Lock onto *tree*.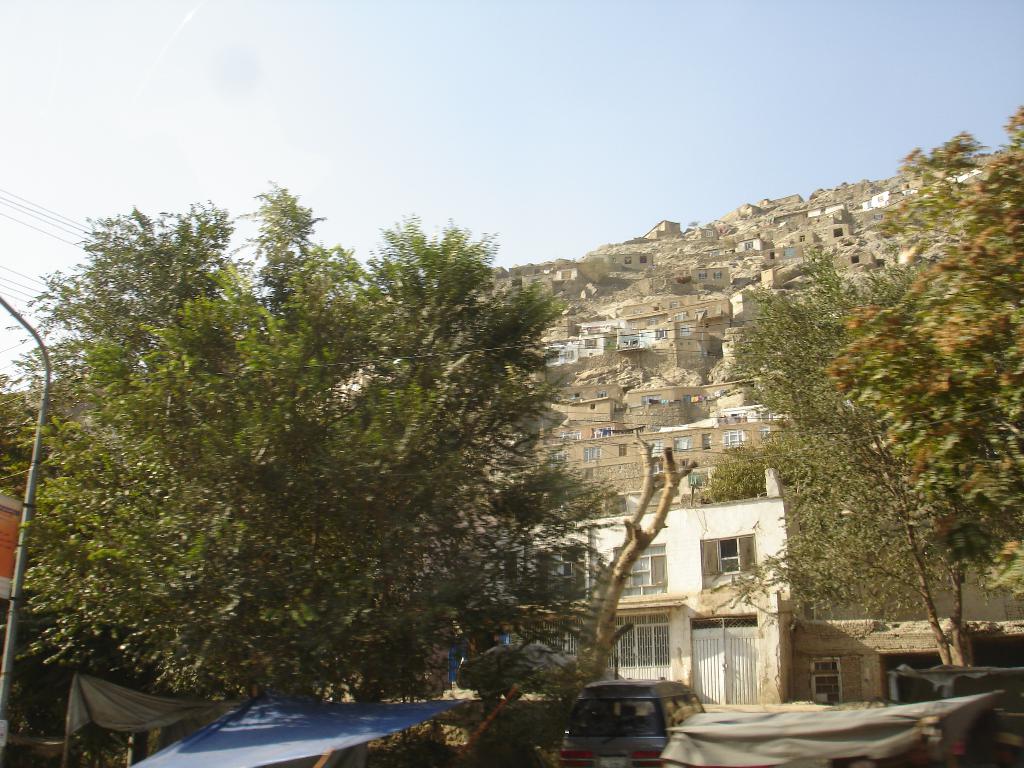
Locked: (689,234,1023,708).
